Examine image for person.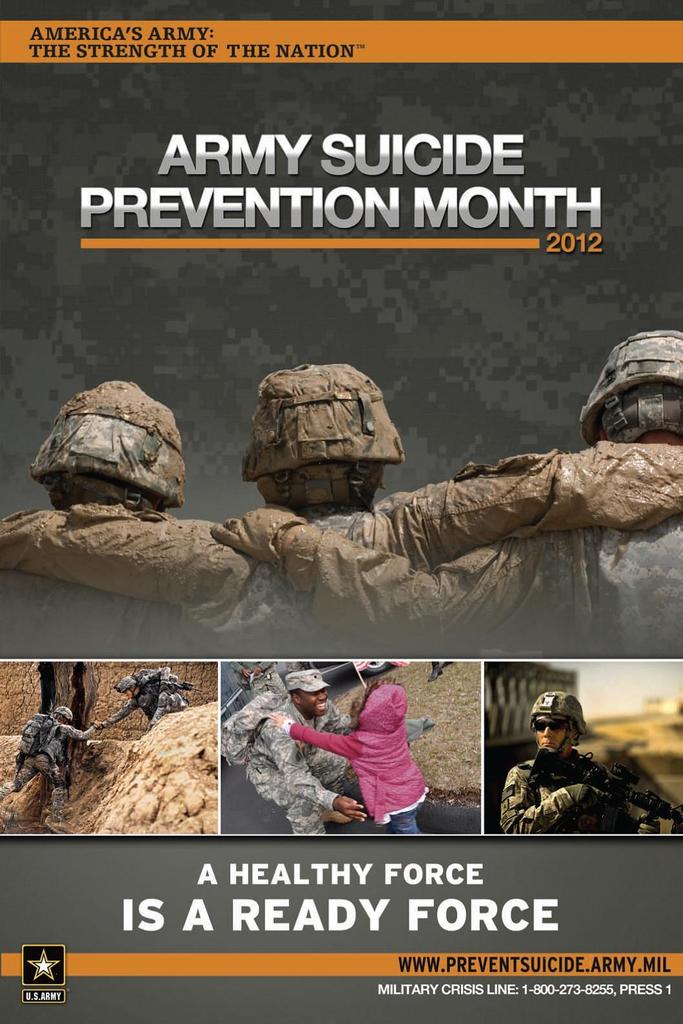
Examination result: <region>246, 671, 365, 836</region>.
